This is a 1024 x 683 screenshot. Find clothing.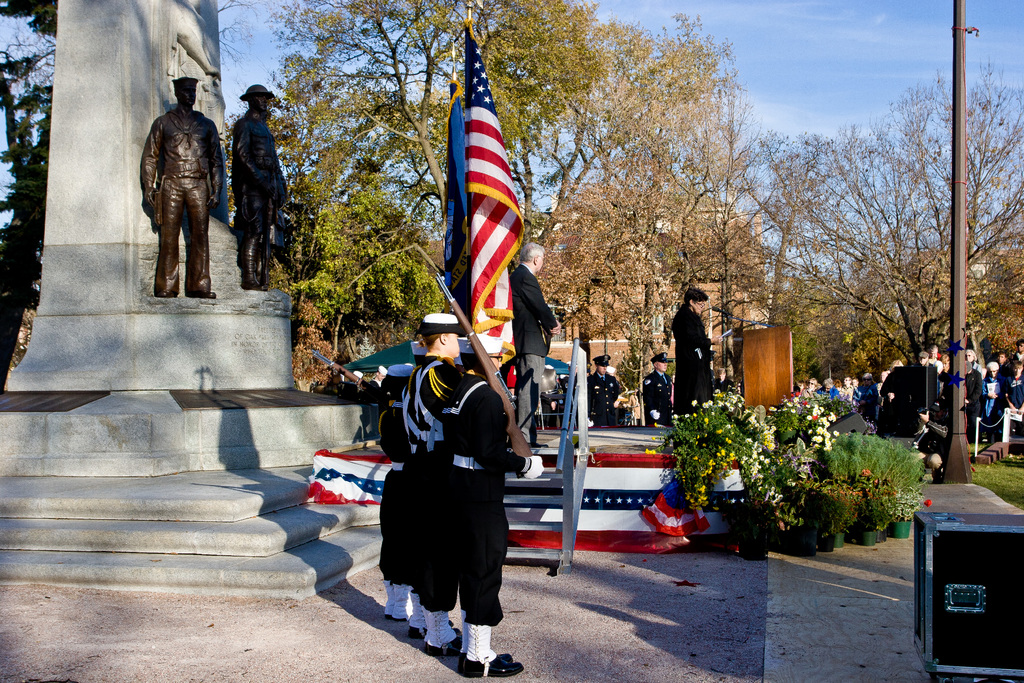
Bounding box: 641 372 671 422.
